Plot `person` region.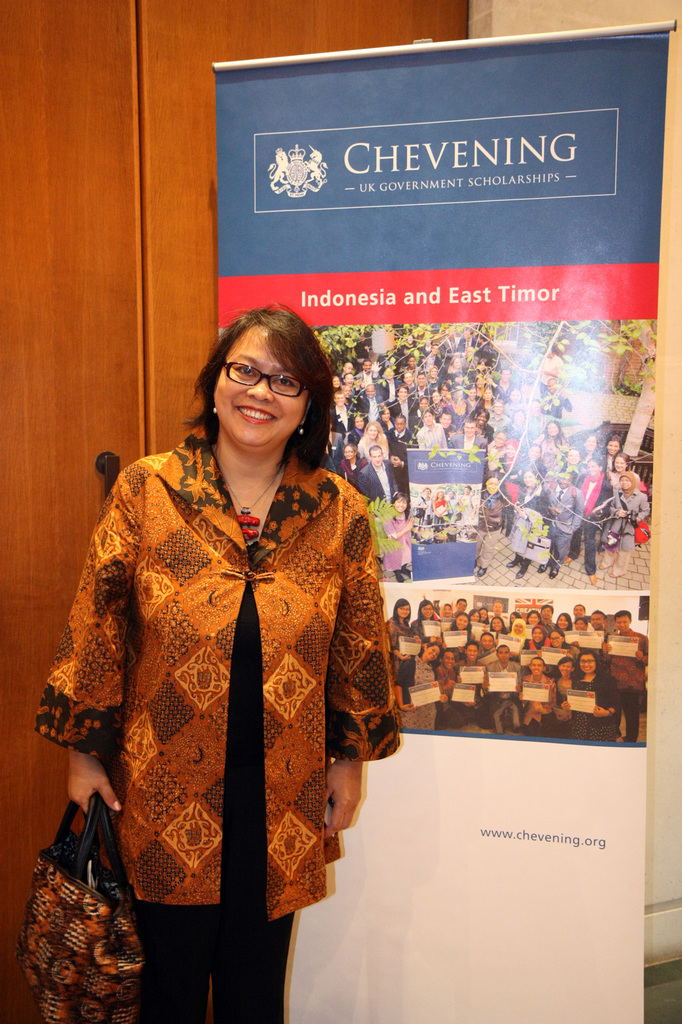
Plotted at {"left": 549, "top": 660, "right": 575, "bottom": 733}.
